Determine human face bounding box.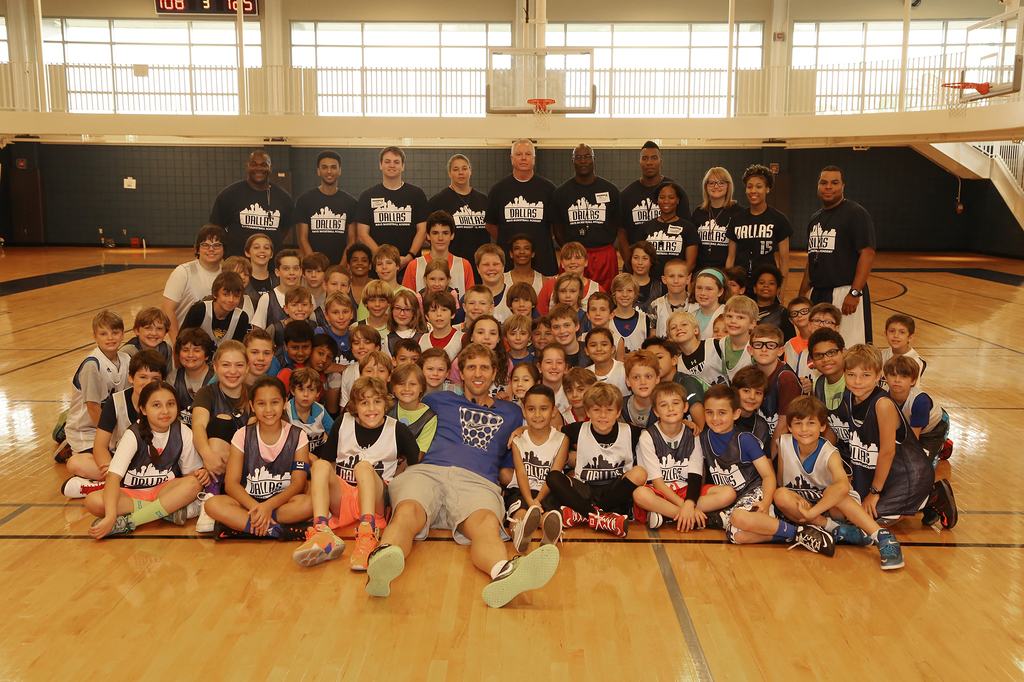
Determined: x1=655, y1=390, x2=681, y2=423.
